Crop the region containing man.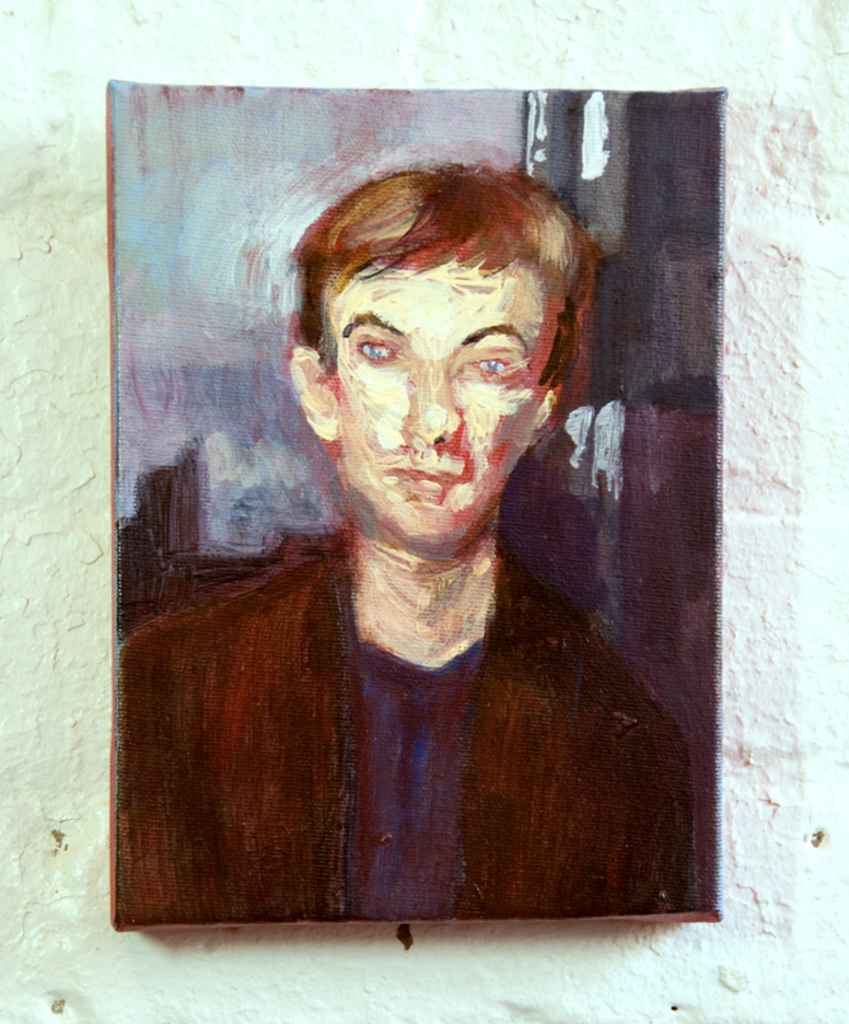
Crop region: (147,217,716,931).
